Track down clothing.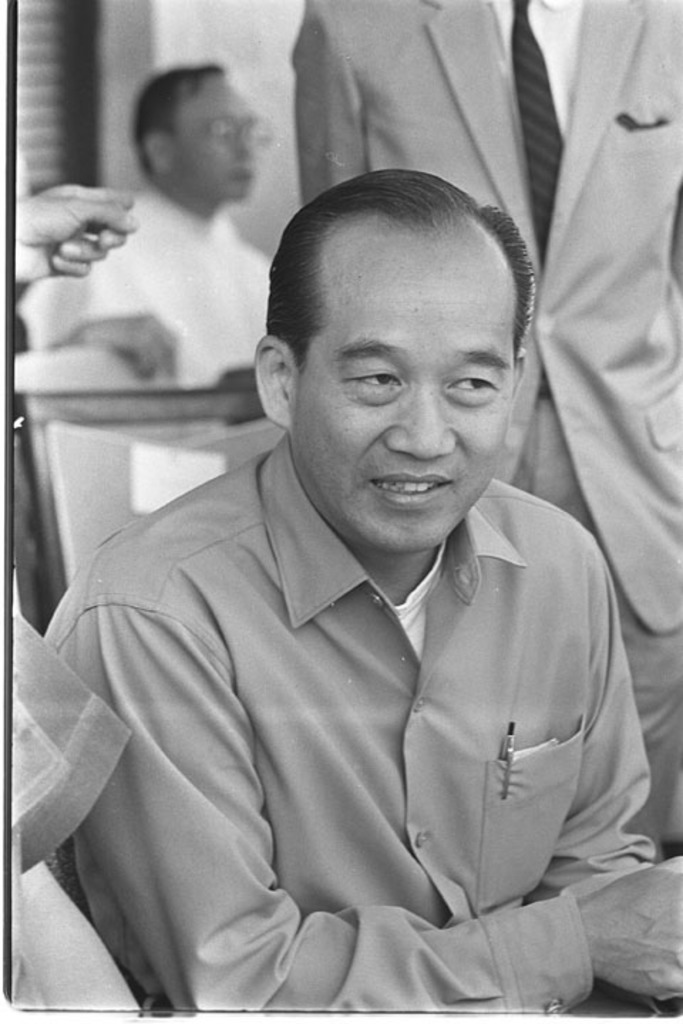
Tracked to <box>84,199,276,513</box>.
